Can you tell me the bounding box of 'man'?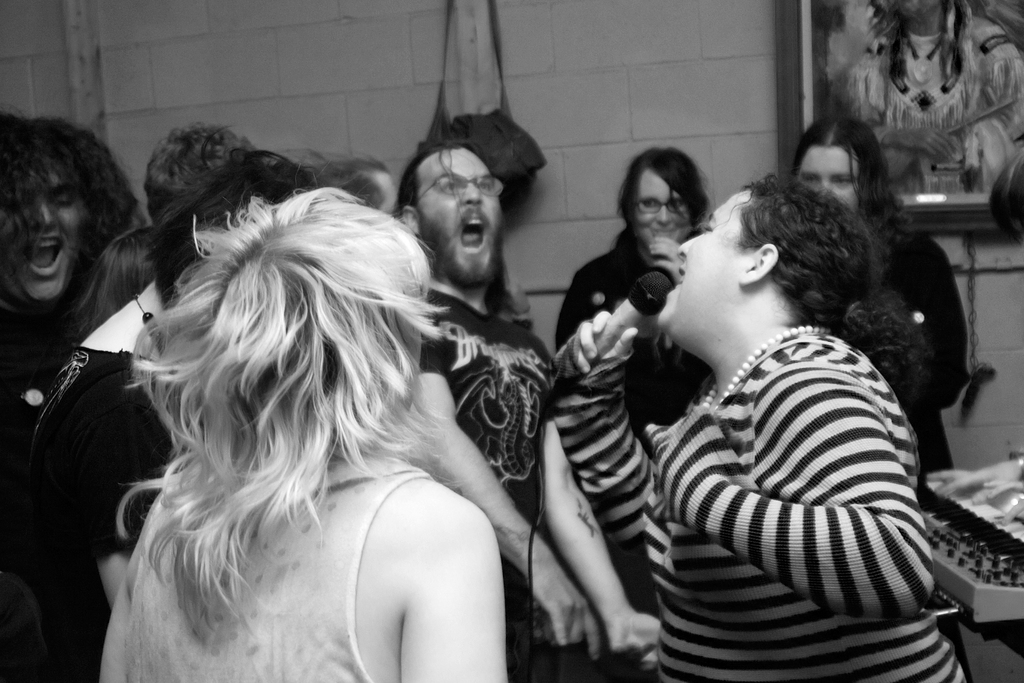
bbox=[385, 142, 674, 675].
